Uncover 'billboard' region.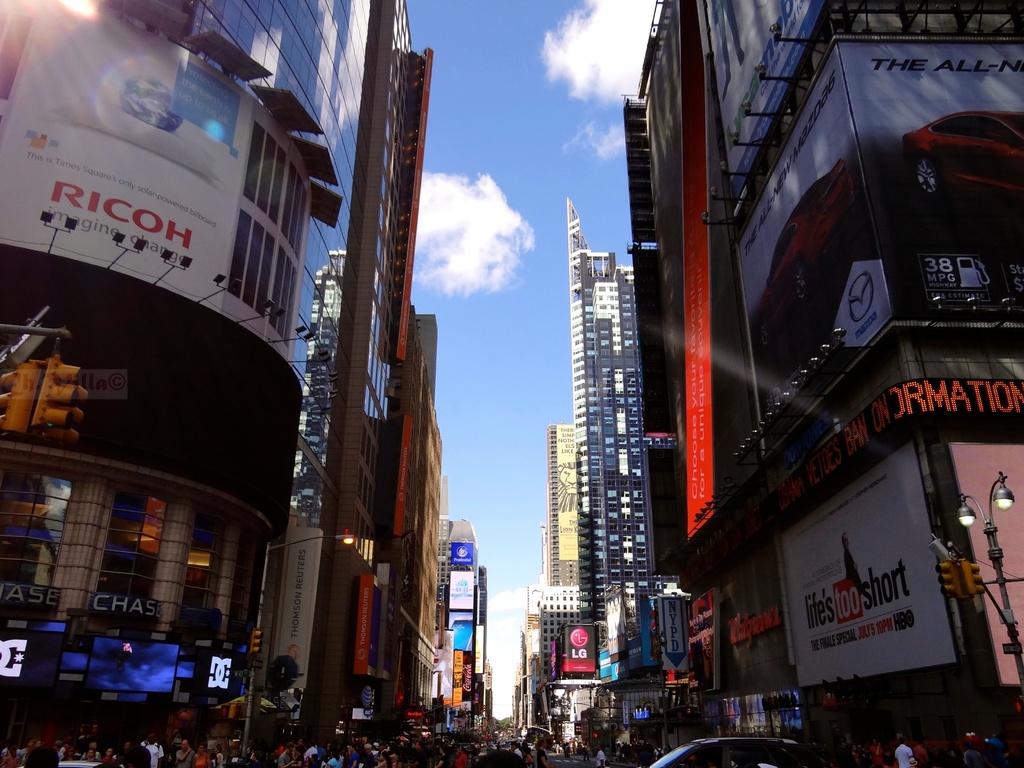
Uncovered: left=673, top=0, right=717, bottom=542.
